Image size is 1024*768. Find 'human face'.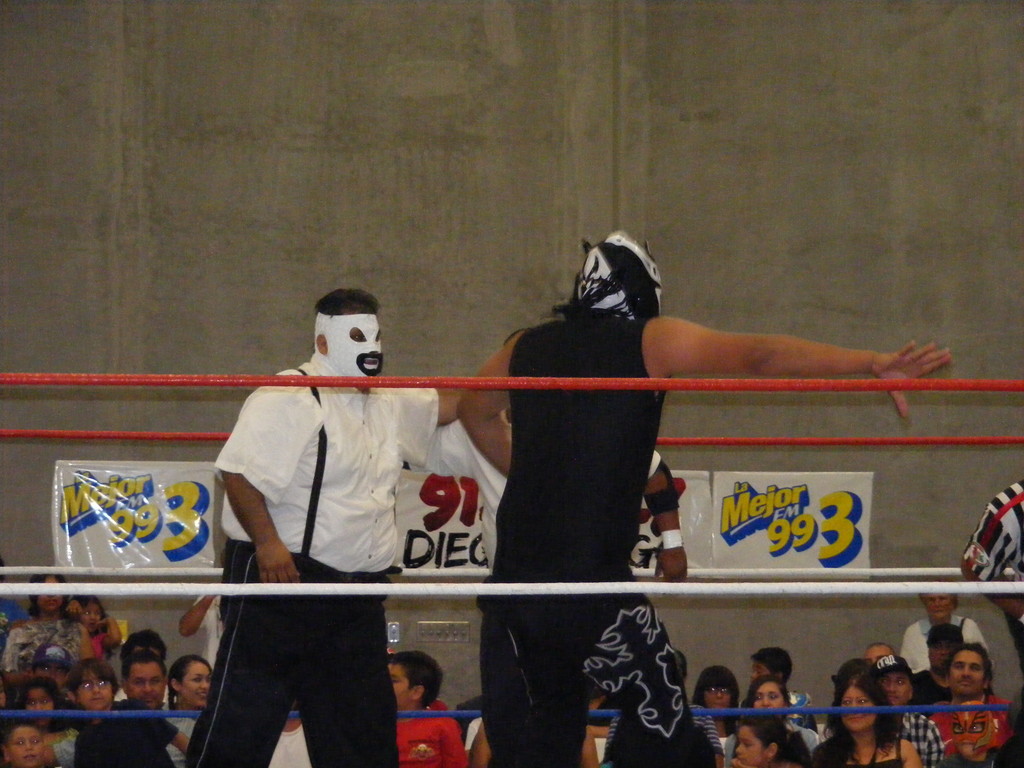
x1=877, y1=672, x2=913, y2=712.
